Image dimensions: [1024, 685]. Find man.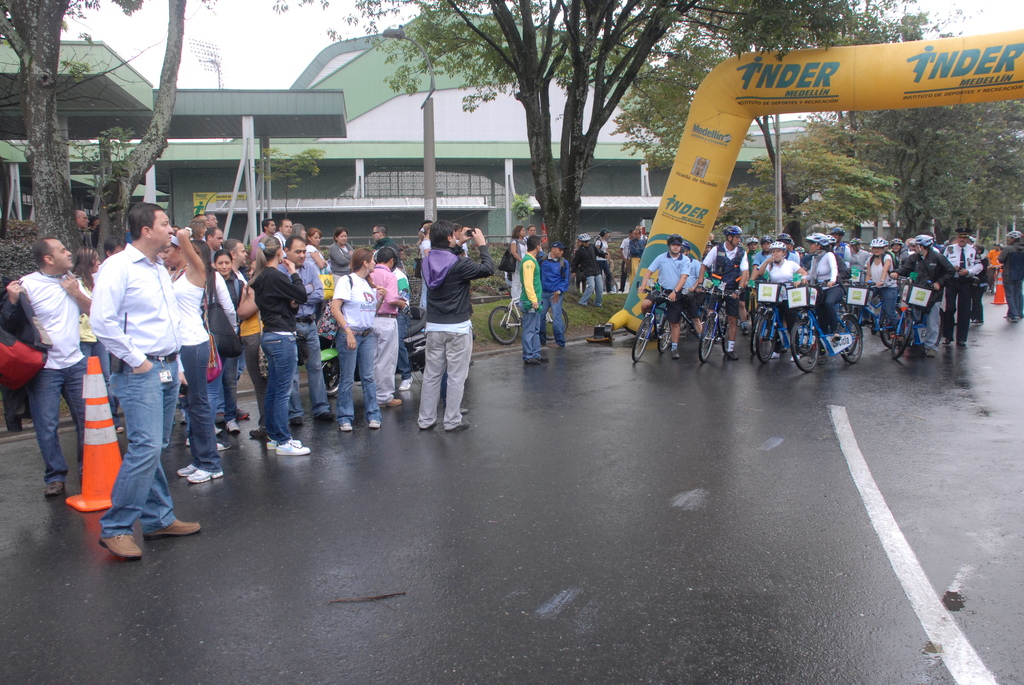
Rect(89, 215, 103, 231).
